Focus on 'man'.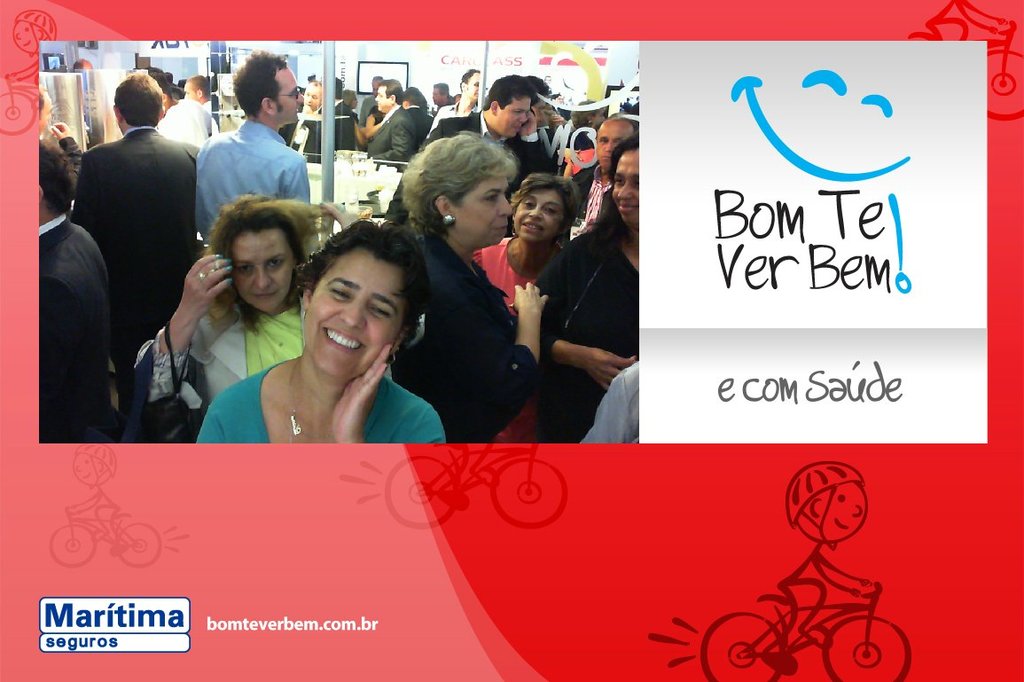
Focused at 179/73/214/117.
